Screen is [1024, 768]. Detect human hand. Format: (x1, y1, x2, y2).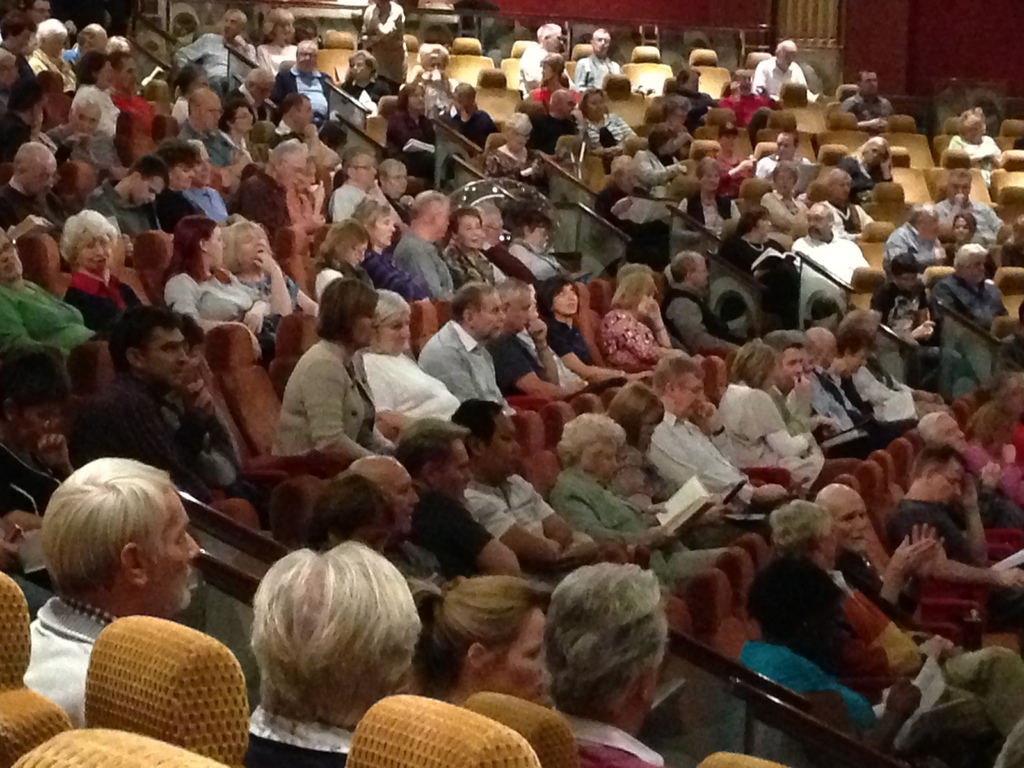
(912, 318, 940, 343).
